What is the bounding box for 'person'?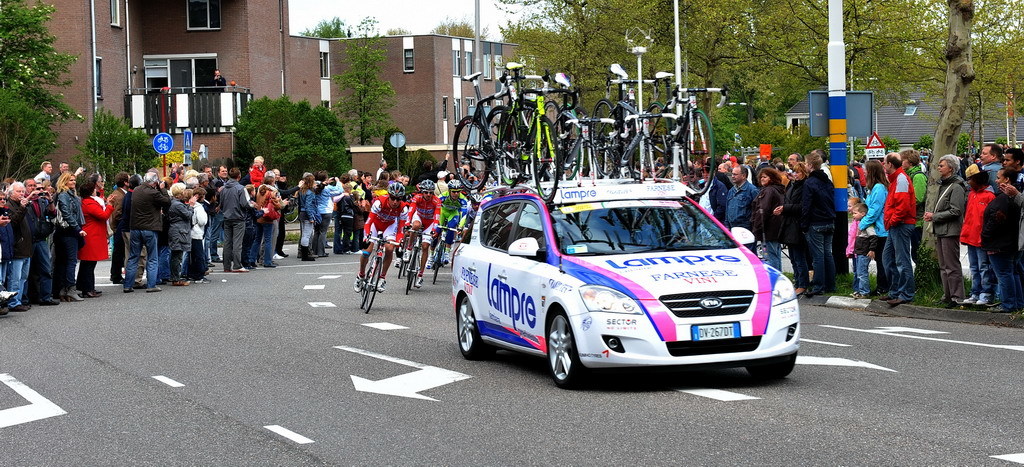
bbox=(364, 180, 404, 292).
